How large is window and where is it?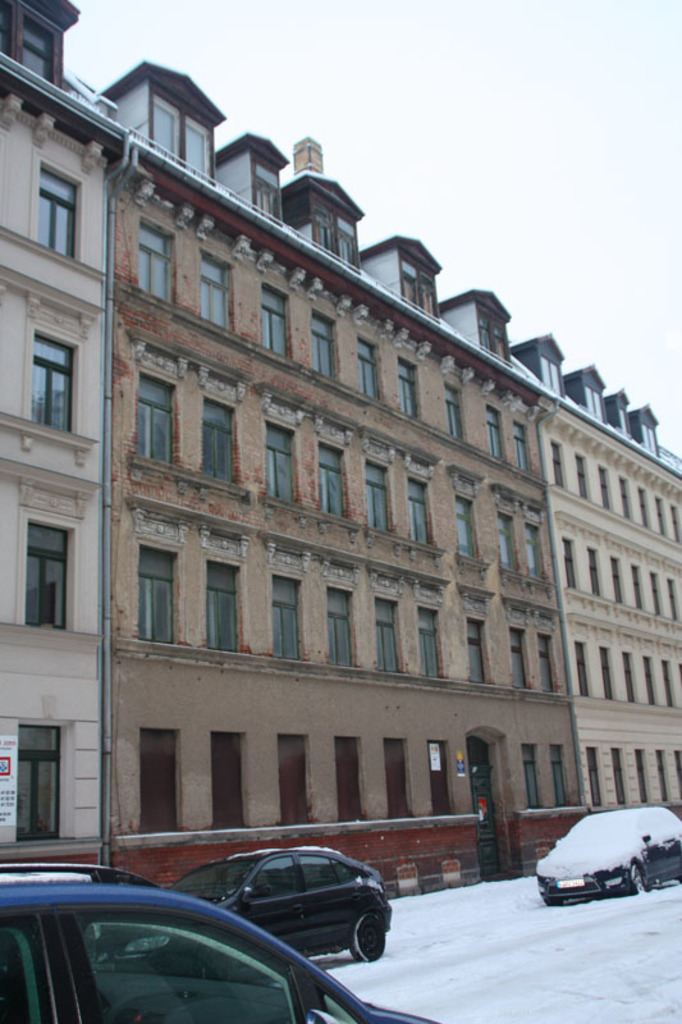
Bounding box: [left=576, top=454, right=586, bottom=502].
